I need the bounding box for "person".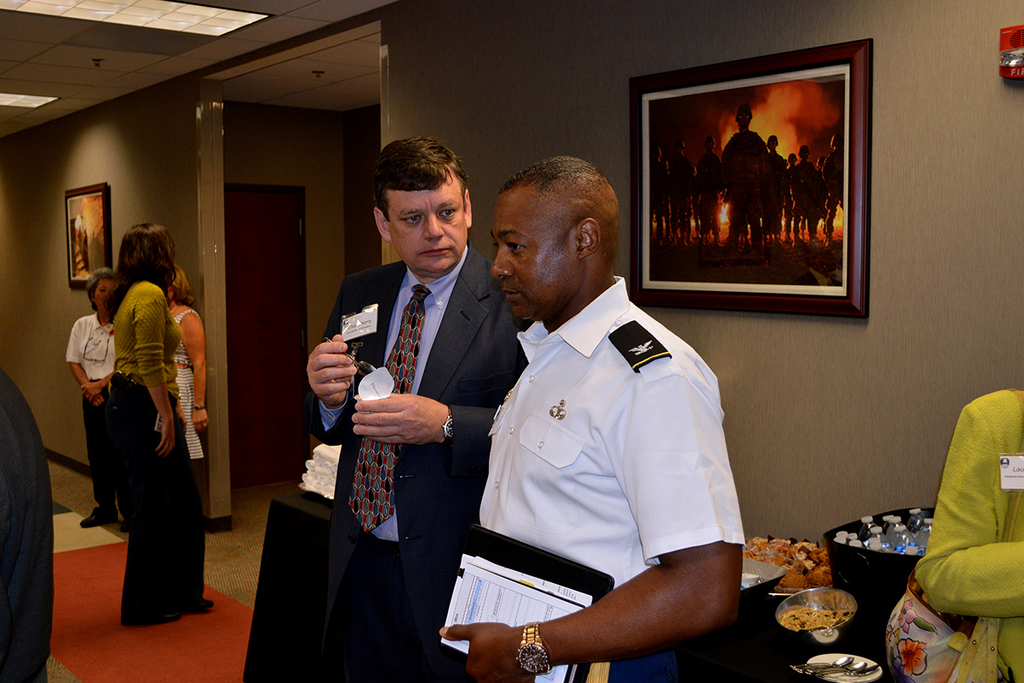
Here it is: <region>914, 387, 1023, 682</region>.
